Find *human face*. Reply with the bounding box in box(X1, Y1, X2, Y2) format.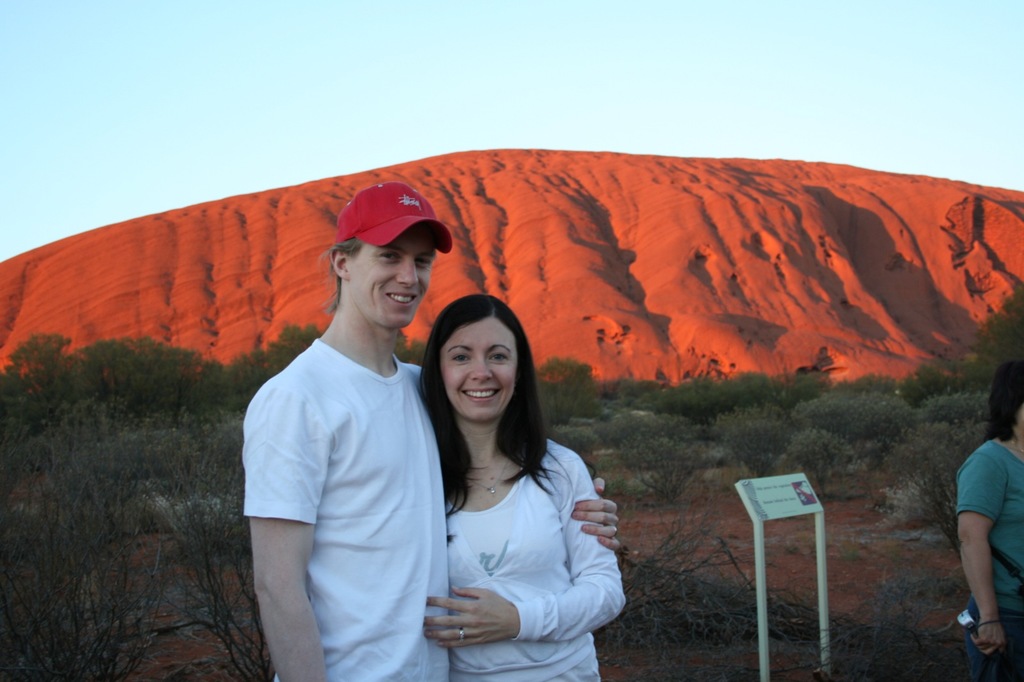
box(440, 316, 518, 422).
